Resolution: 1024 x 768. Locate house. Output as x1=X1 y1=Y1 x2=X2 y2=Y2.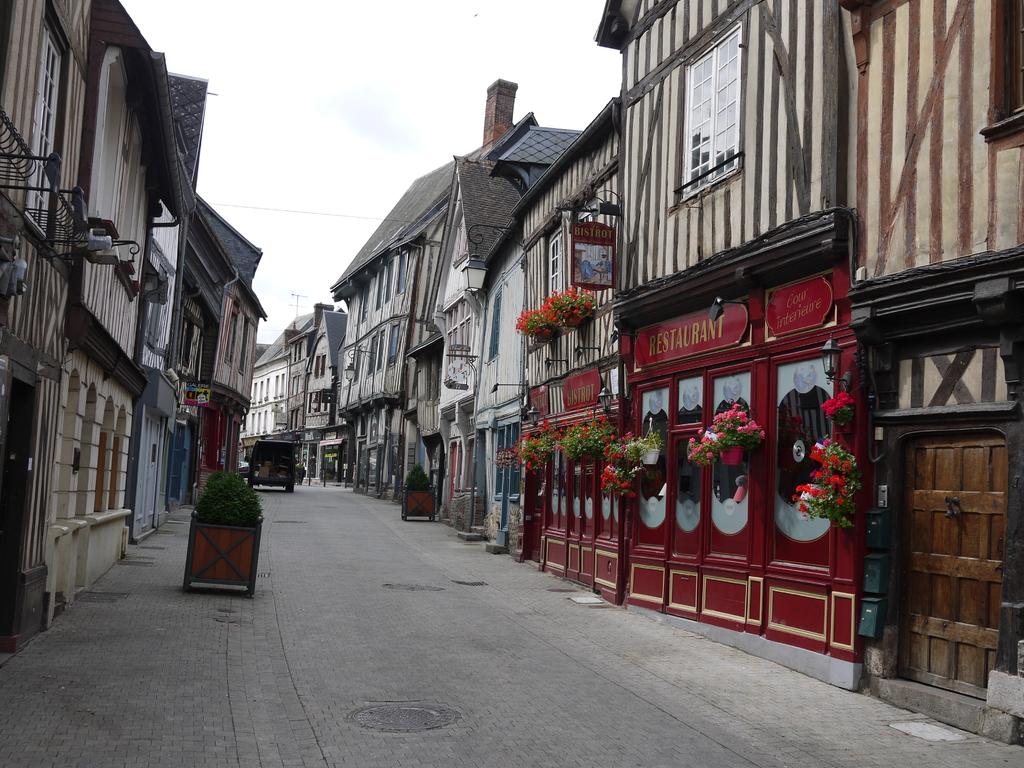
x1=425 y1=114 x2=593 y2=498.
